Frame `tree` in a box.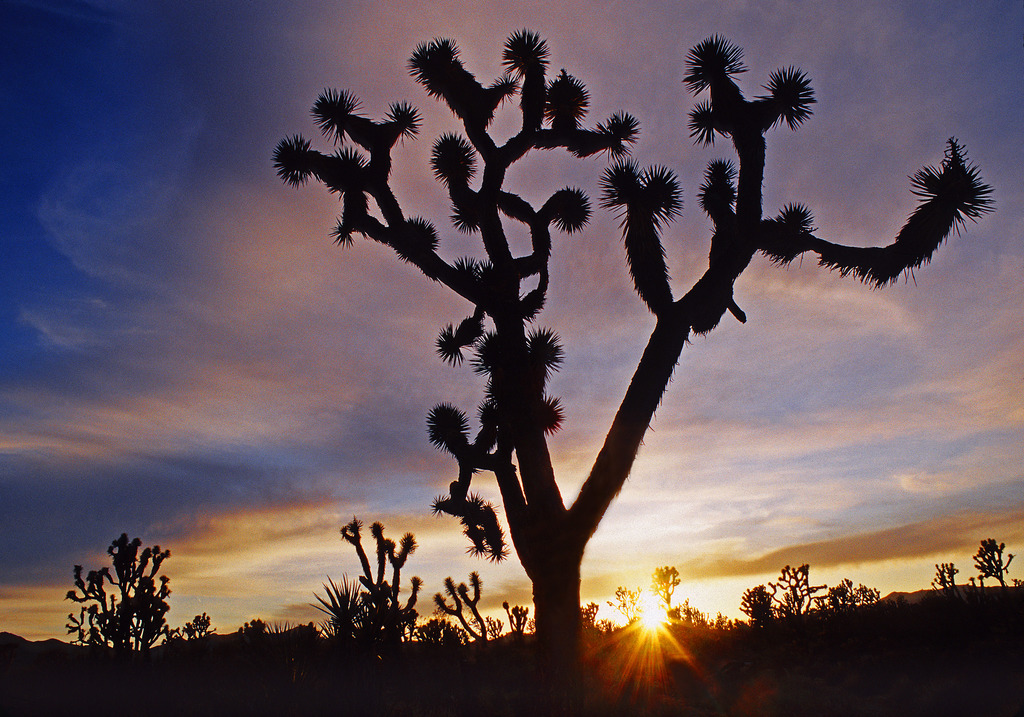
(812,575,885,605).
